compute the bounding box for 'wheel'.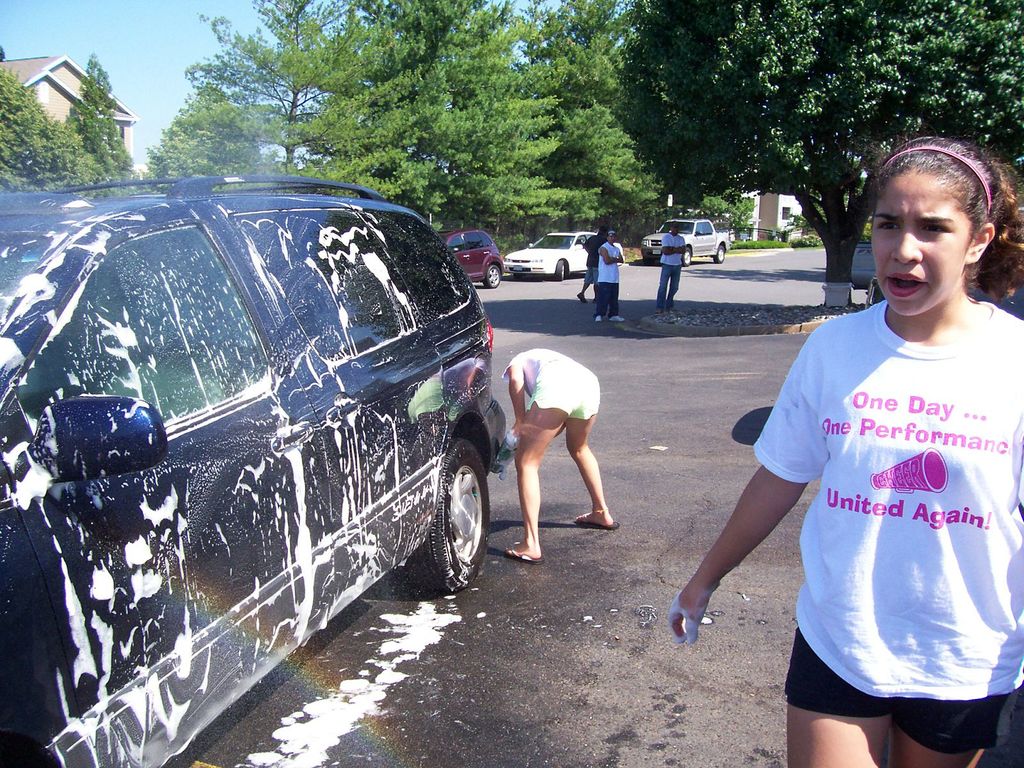
<region>682, 248, 694, 265</region>.
